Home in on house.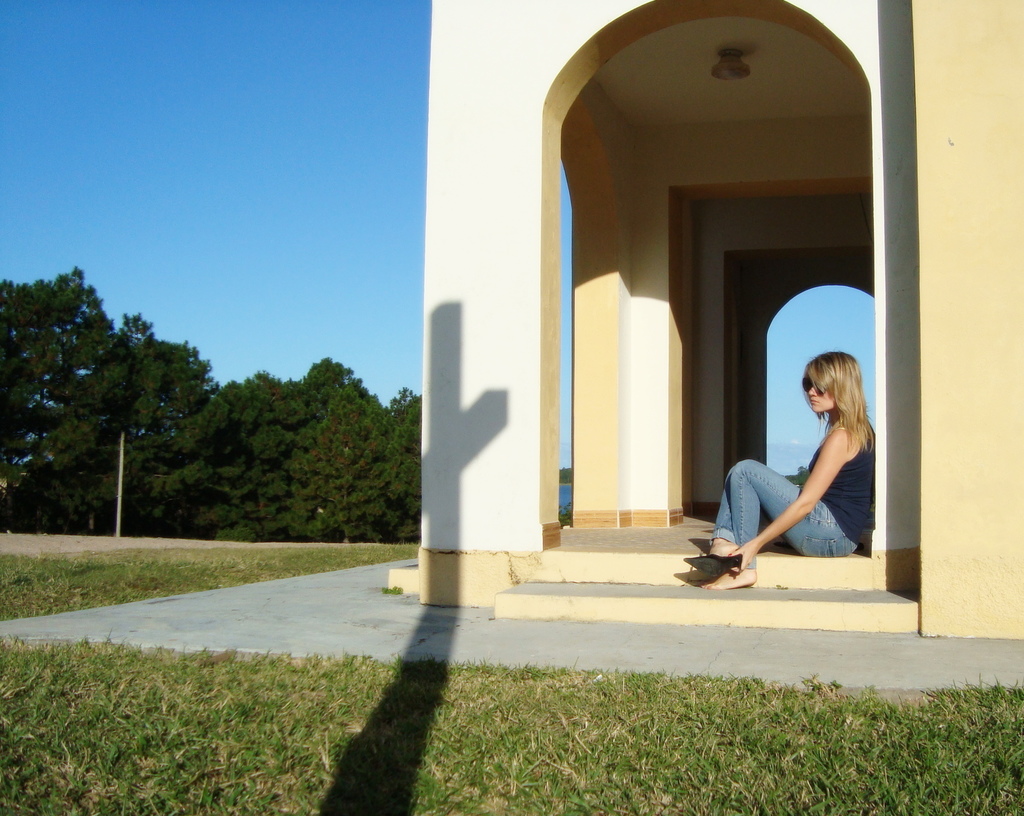
Homed in at (415, 0, 1023, 630).
